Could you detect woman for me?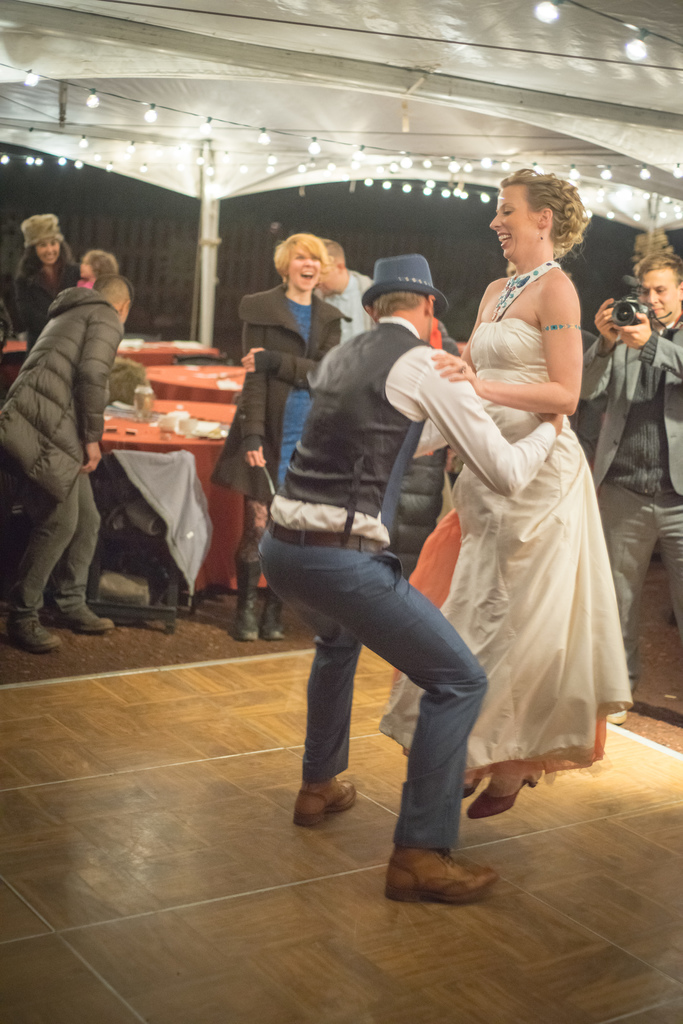
Detection result: <box>8,216,76,355</box>.
